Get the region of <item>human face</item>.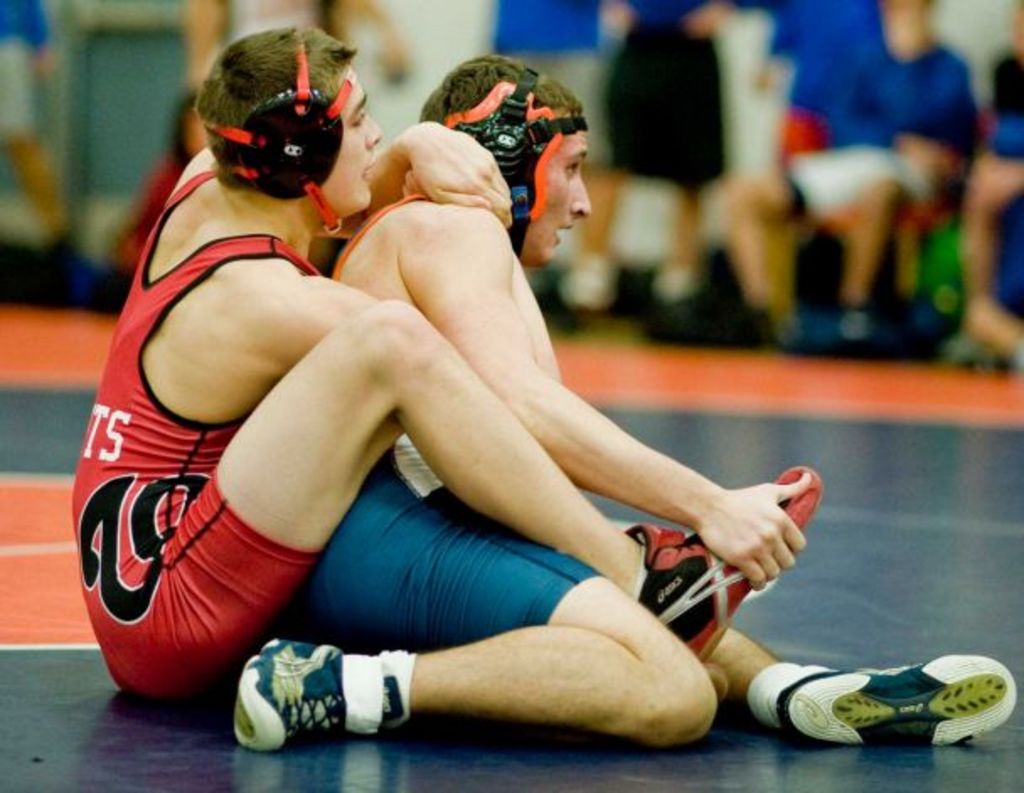
[x1=322, y1=67, x2=377, y2=212].
